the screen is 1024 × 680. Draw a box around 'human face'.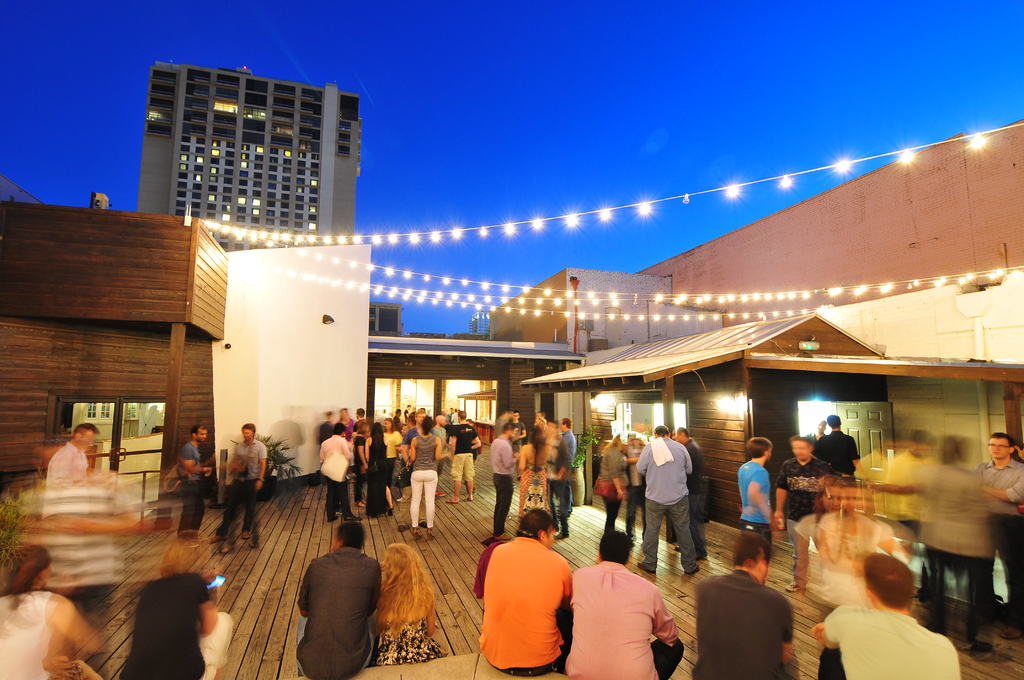
242:428:255:443.
